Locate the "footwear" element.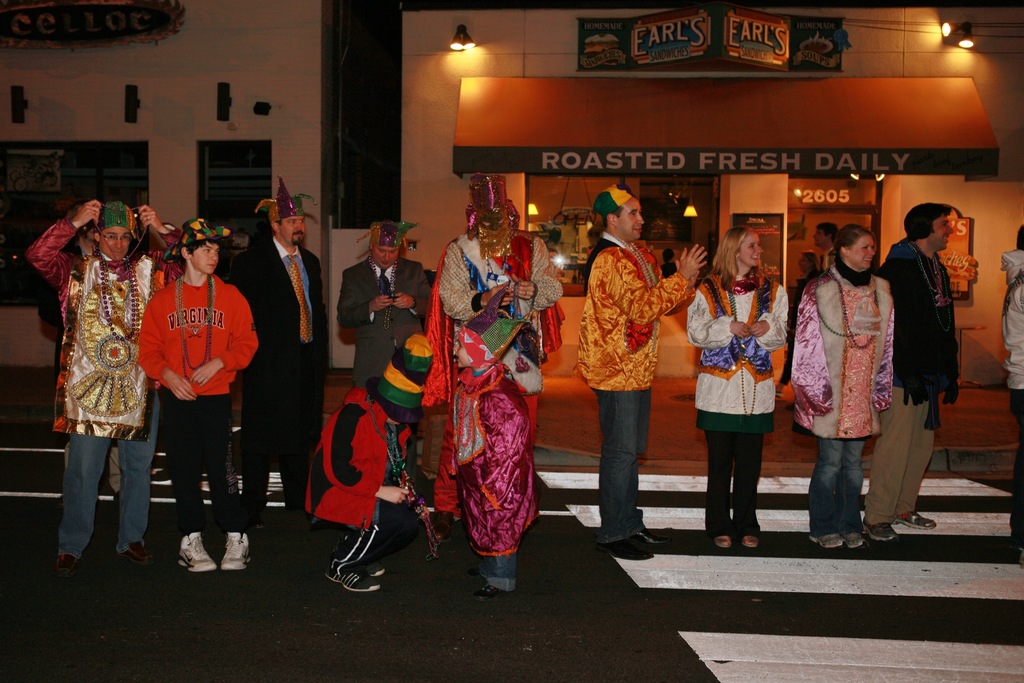
Element bbox: {"left": 842, "top": 532, "right": 871, "bottom": 548}.
